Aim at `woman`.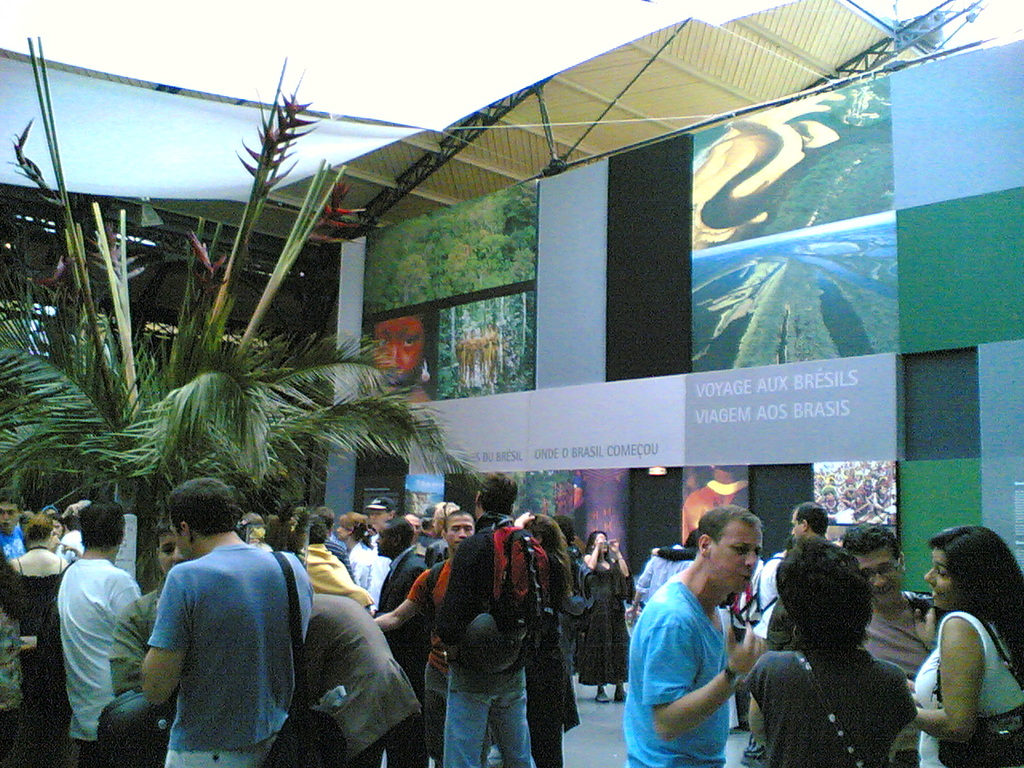
Aimed at locate(373, 314, 434, 401).
